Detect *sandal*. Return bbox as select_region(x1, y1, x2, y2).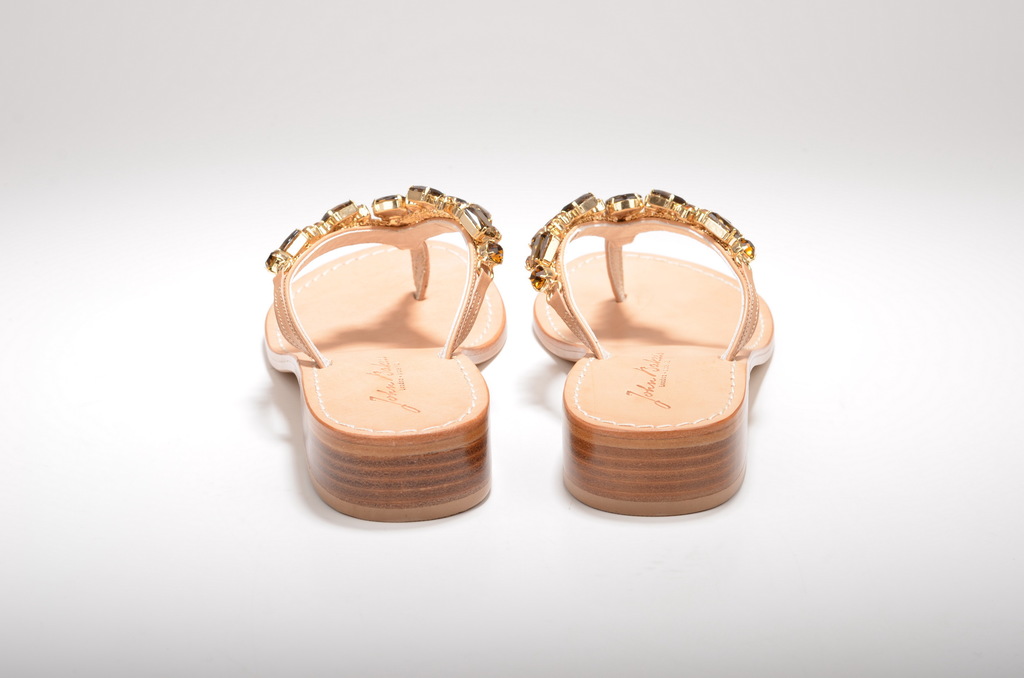
select_region(266, 186, 506, 520).
